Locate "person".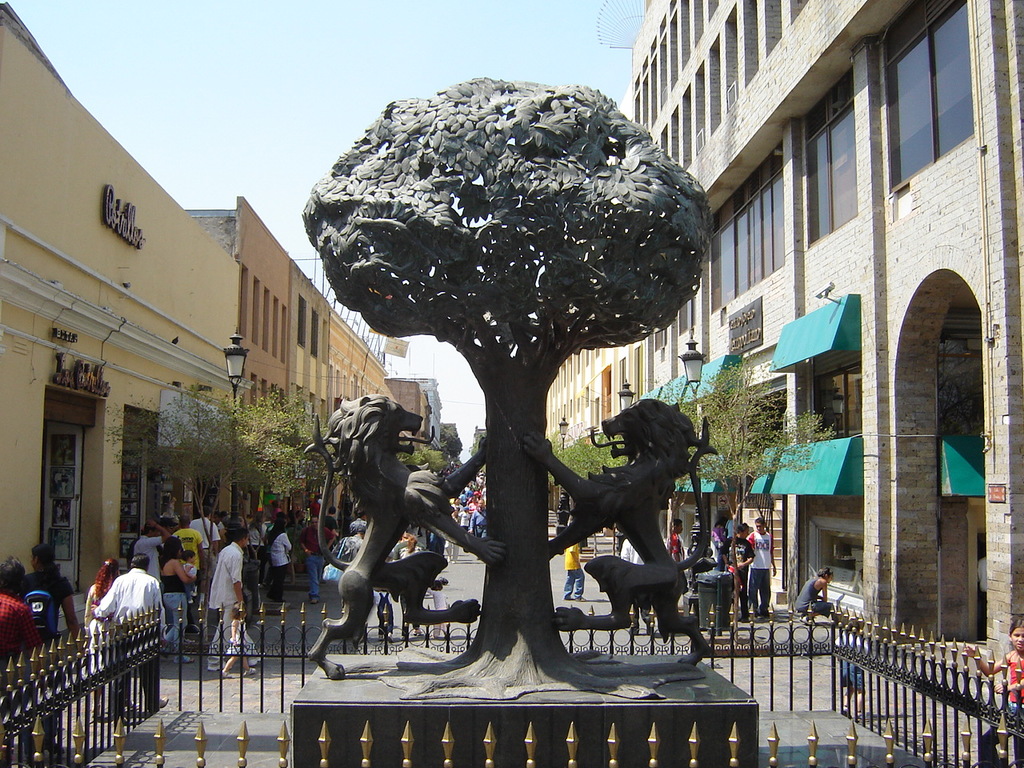
Bounding box: (796,562,832,624).
